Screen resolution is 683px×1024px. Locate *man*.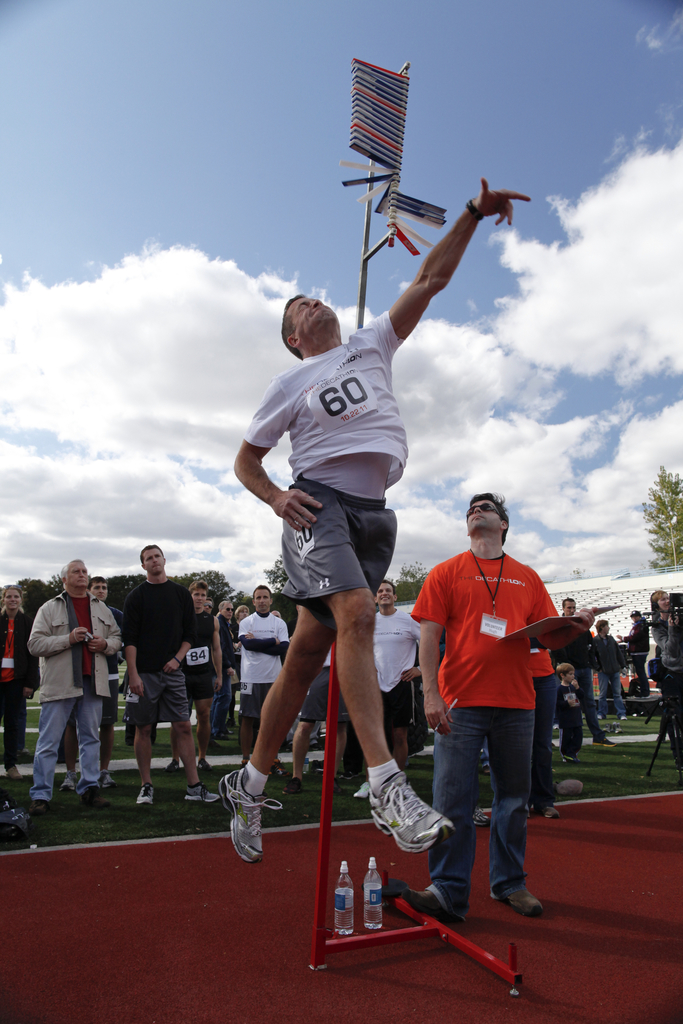
locate(347, 567, 438, 755).
